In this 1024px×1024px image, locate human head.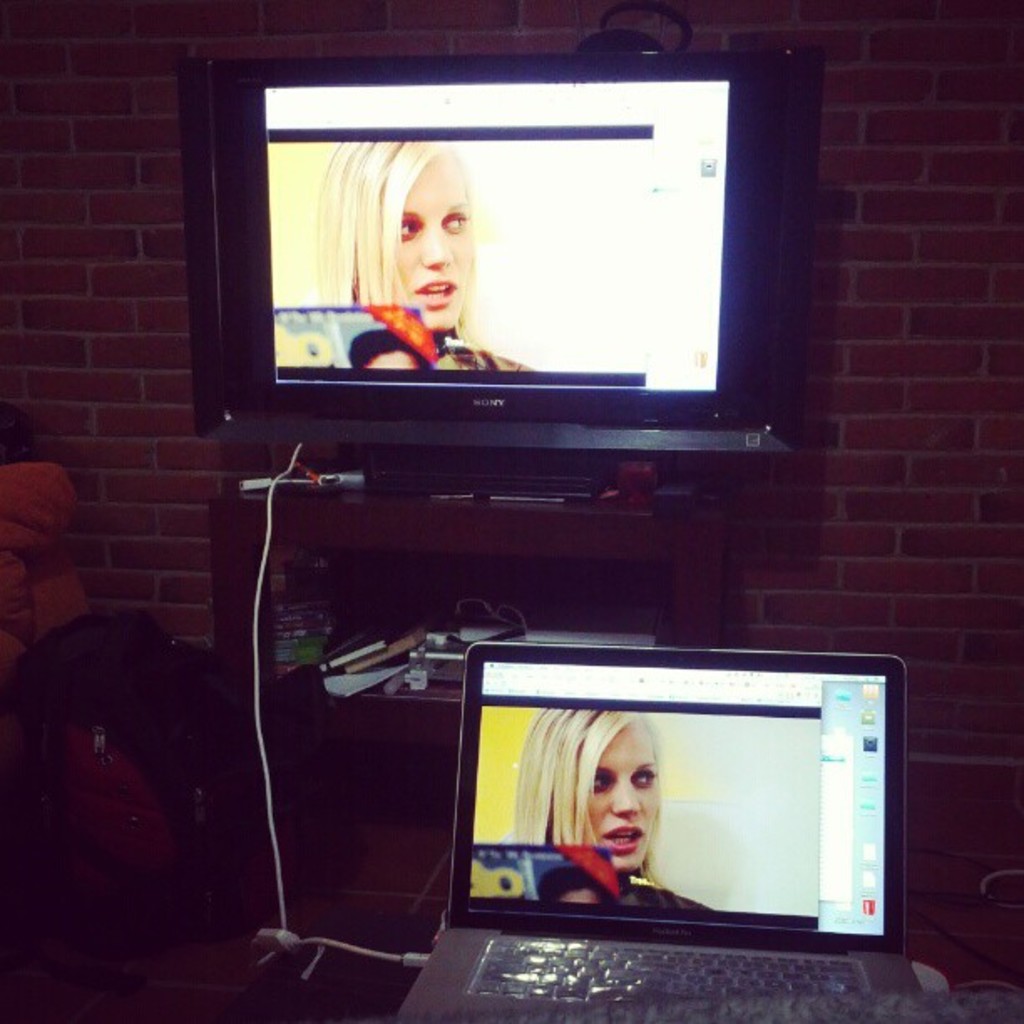
Bounding box: BBox(520, 694, 661, 875).
